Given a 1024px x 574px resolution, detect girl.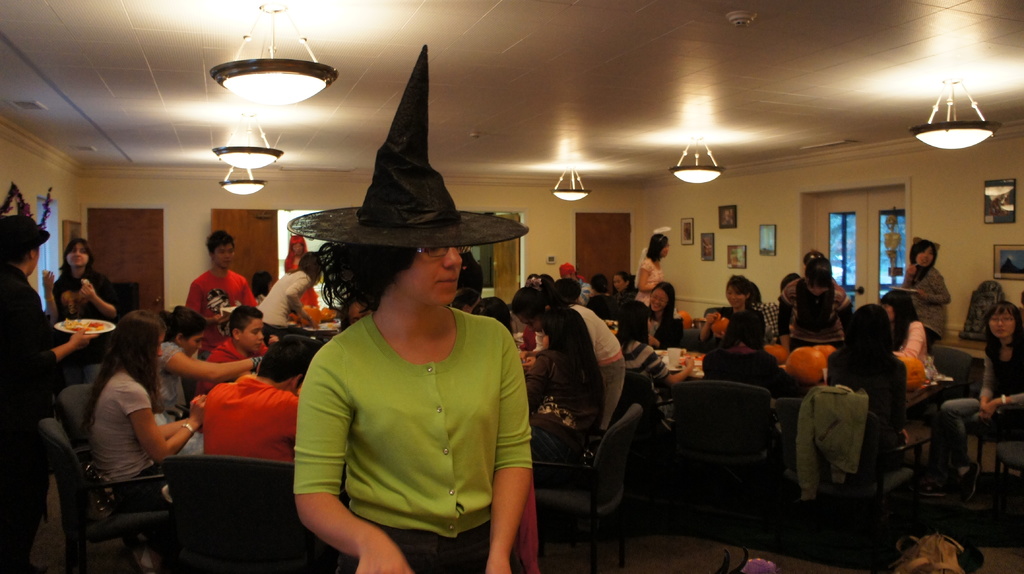
region(612, 271, 641, 301).
